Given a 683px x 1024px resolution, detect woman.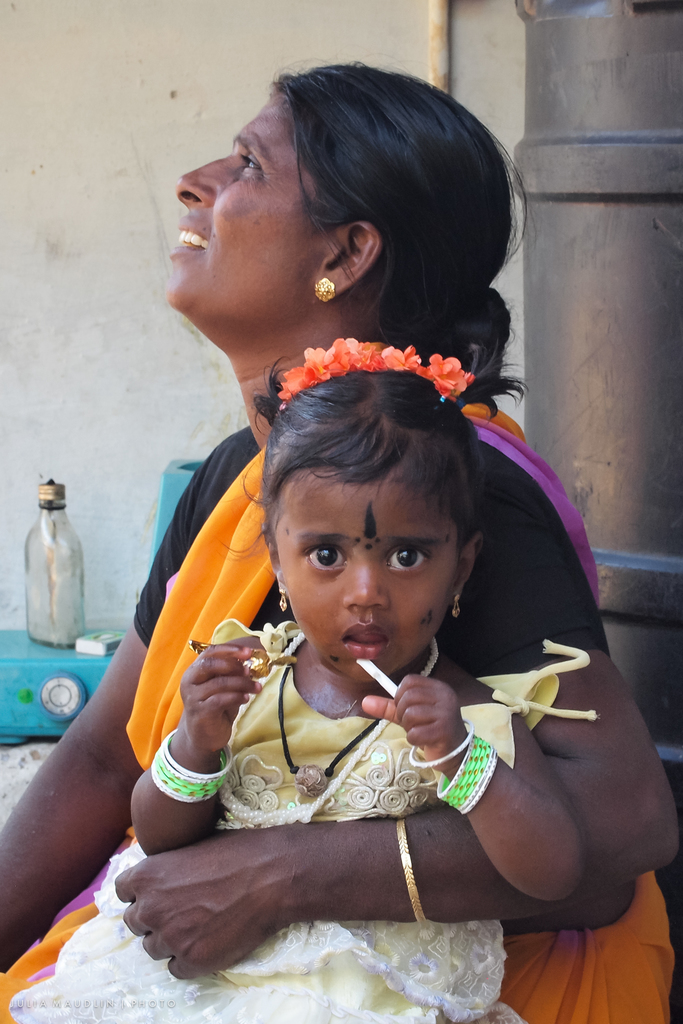
0,49,682,1023.
